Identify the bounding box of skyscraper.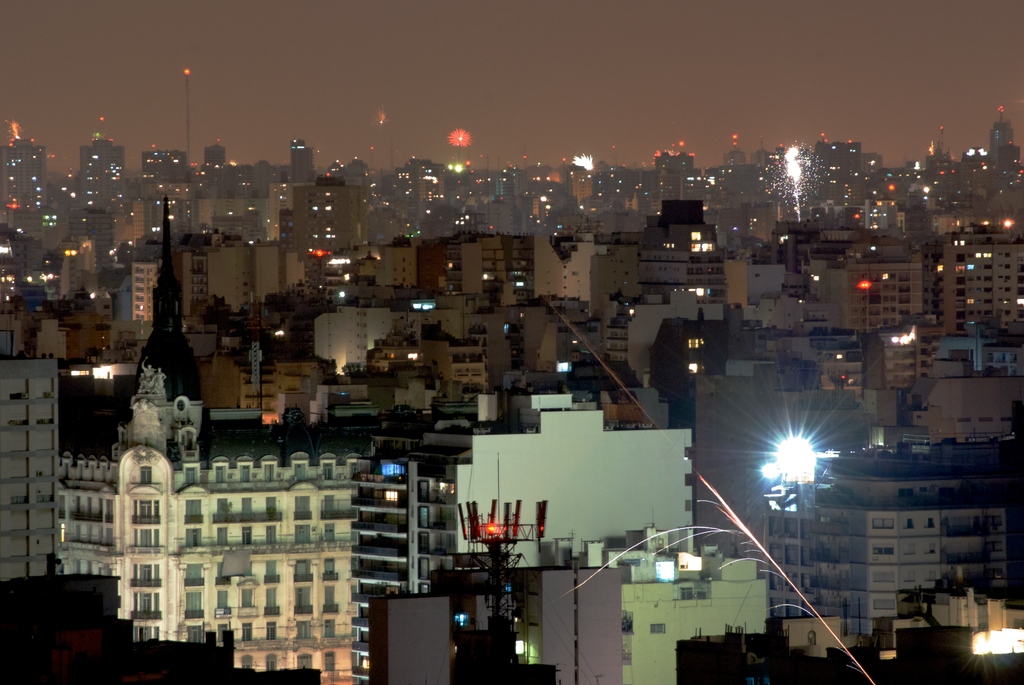
[x1=355, y1=420, x2=453, y2=617].
